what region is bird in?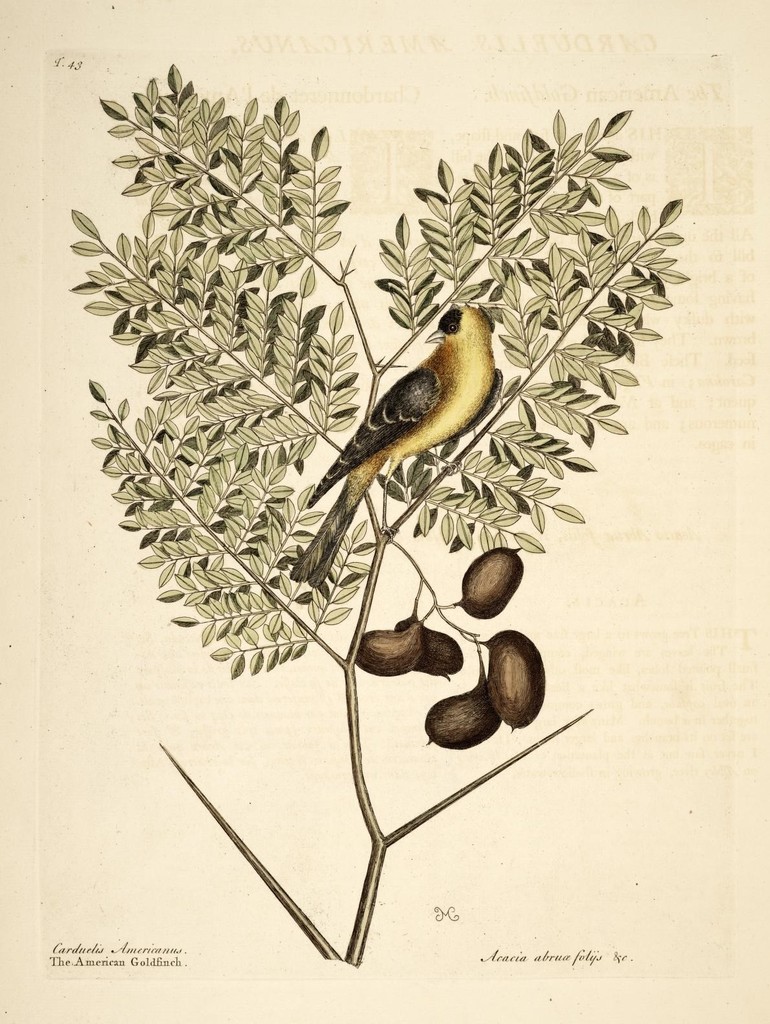
323,291,506,533.
